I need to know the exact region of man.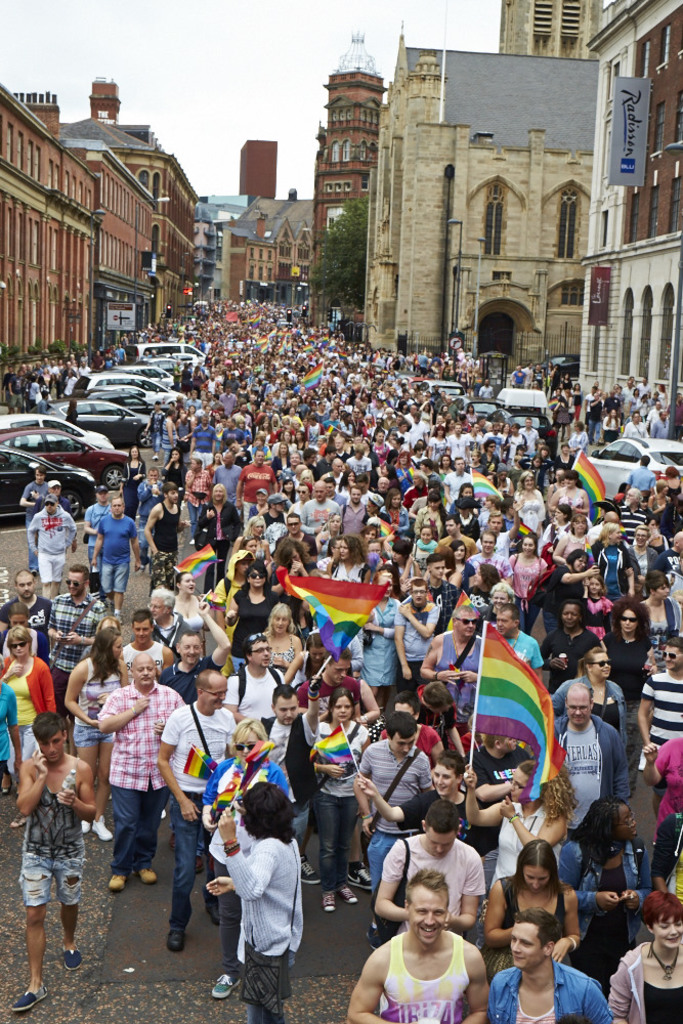
Region: detection(71, 499, 150, 632).
